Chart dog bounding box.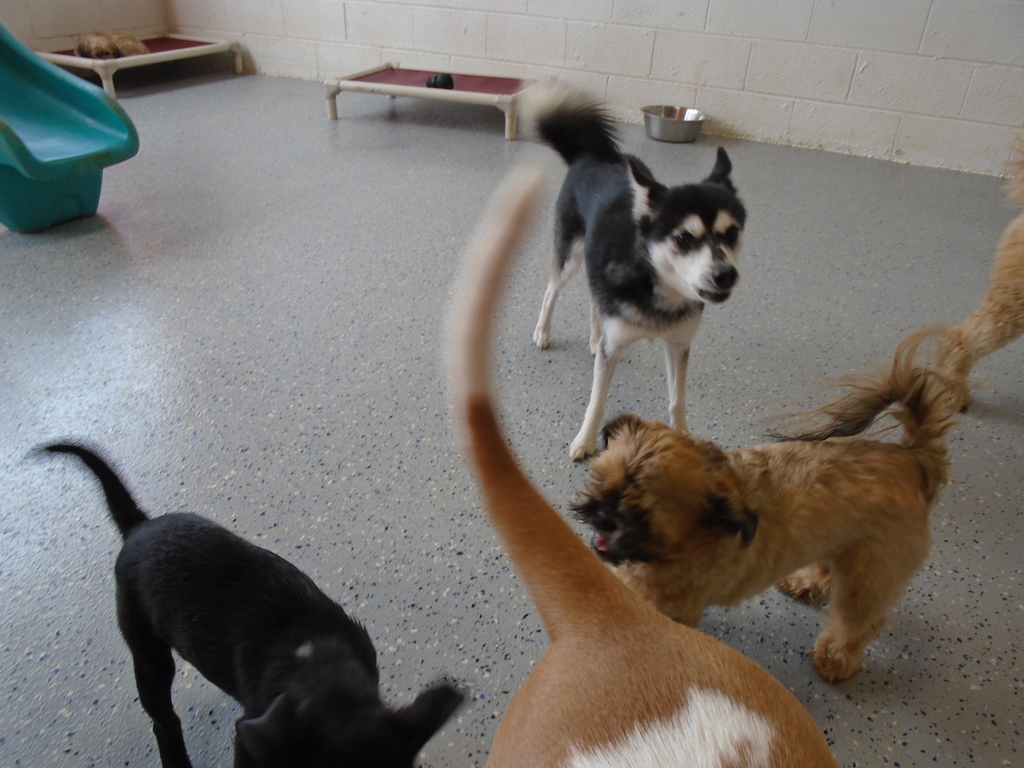
Charted: select_region(568, 322, 962, 694).
